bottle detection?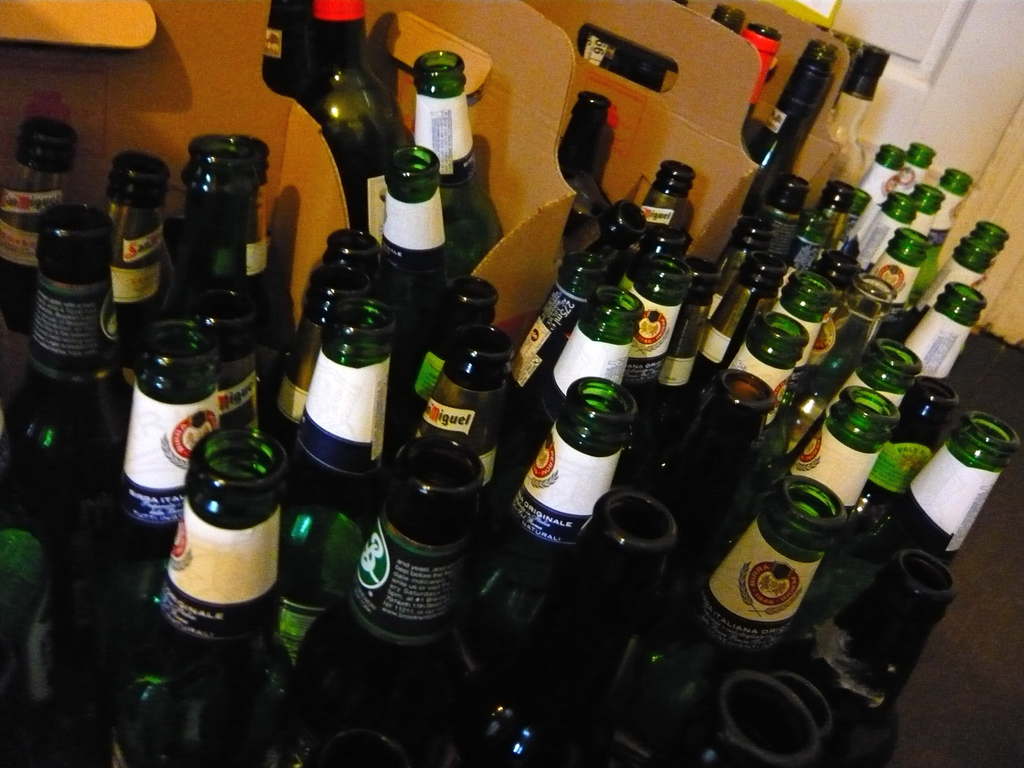
rect(921, 231, 996, 353)
